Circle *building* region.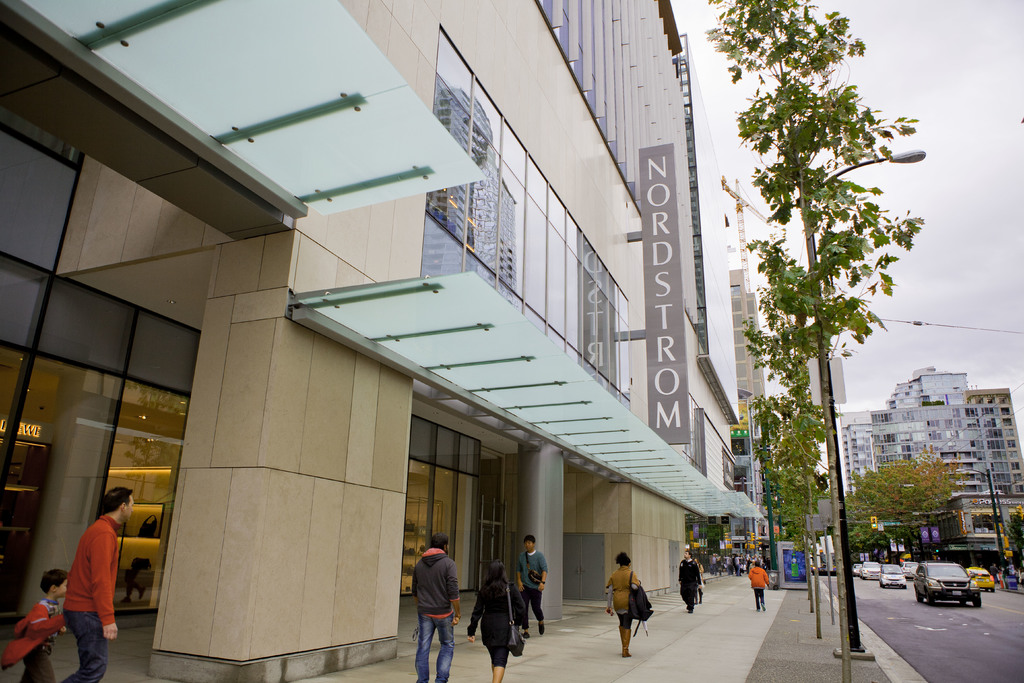
Region: pyautogui.locateOnScreen(843, 368, 1020, 494).
